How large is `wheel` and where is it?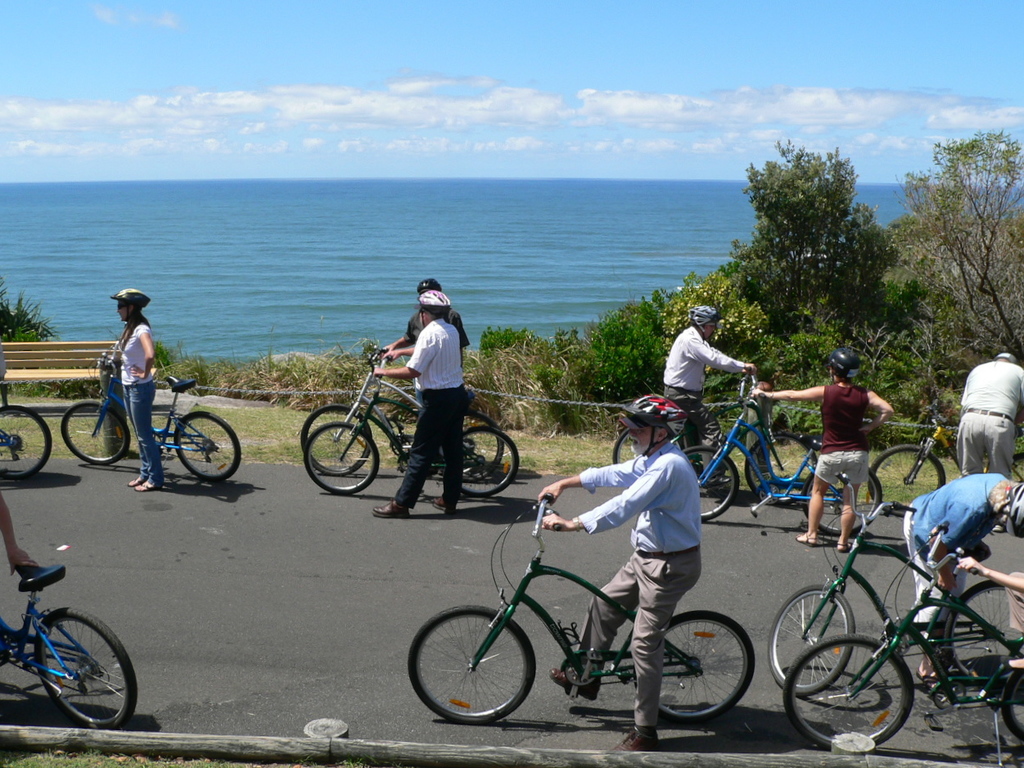
Bounding box: <region>681, 448, 740, 518</region>.
